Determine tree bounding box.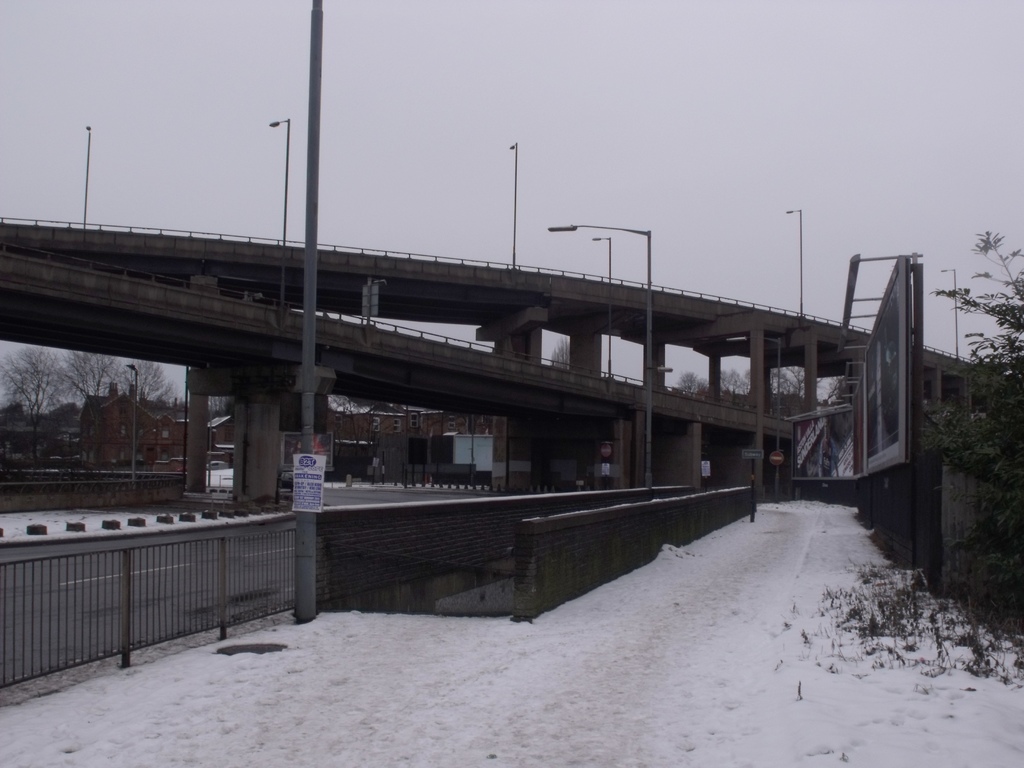
Determined: select_region(551, 342, 571, 368).
